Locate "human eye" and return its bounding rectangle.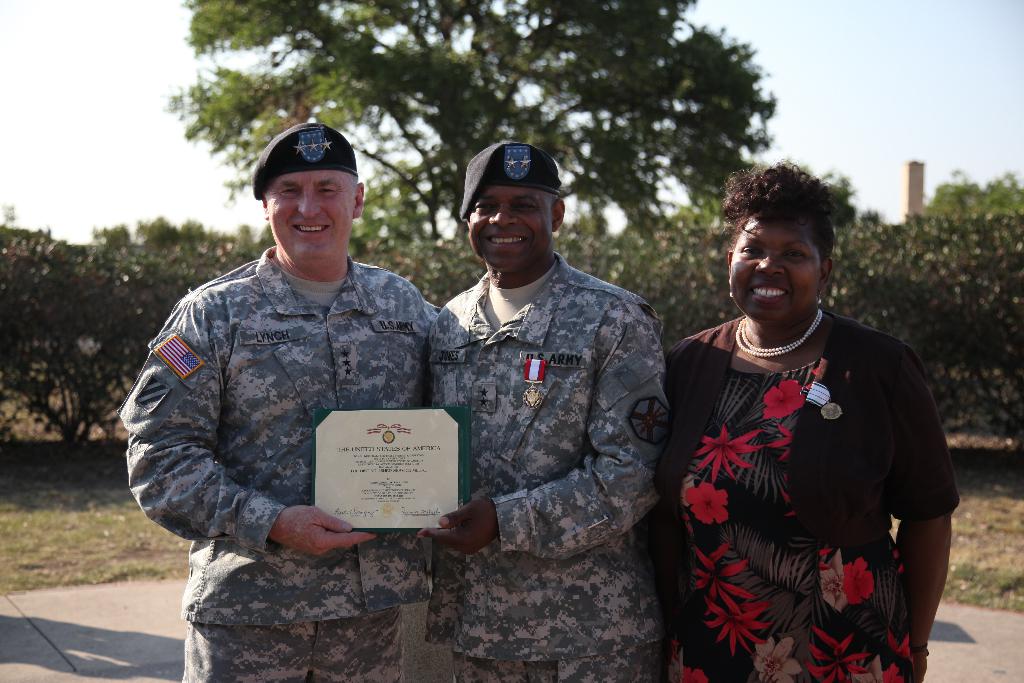
Rect(317, 186, 335, 195).
